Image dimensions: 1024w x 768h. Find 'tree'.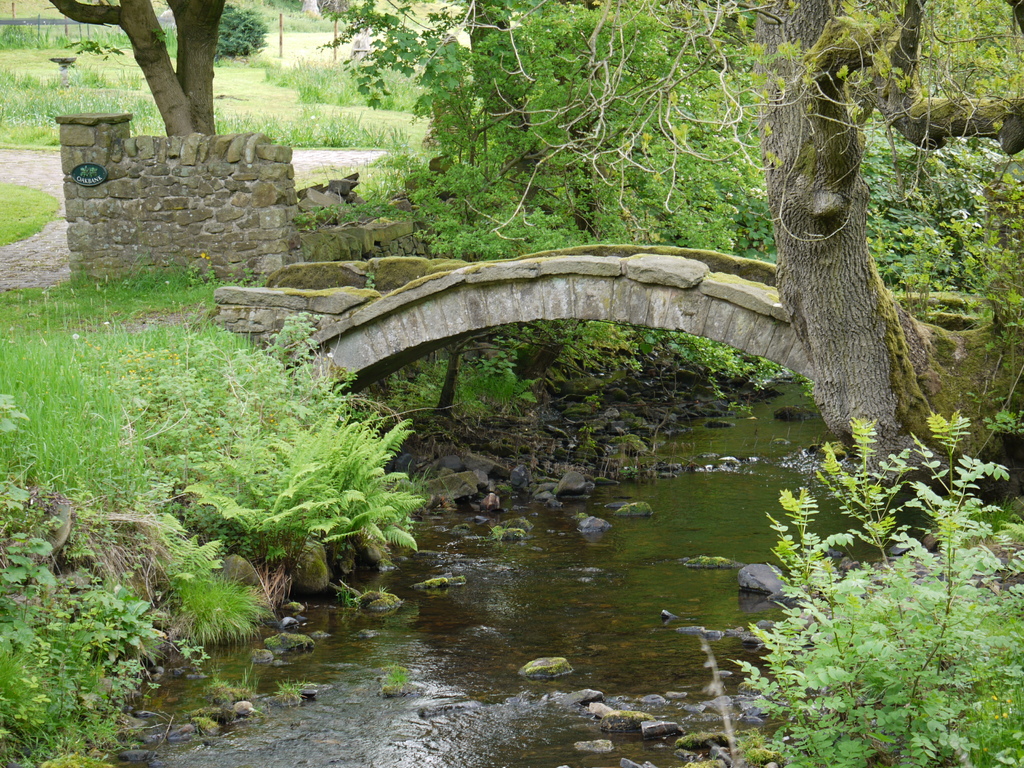
(313, 0, 1023, 544).
